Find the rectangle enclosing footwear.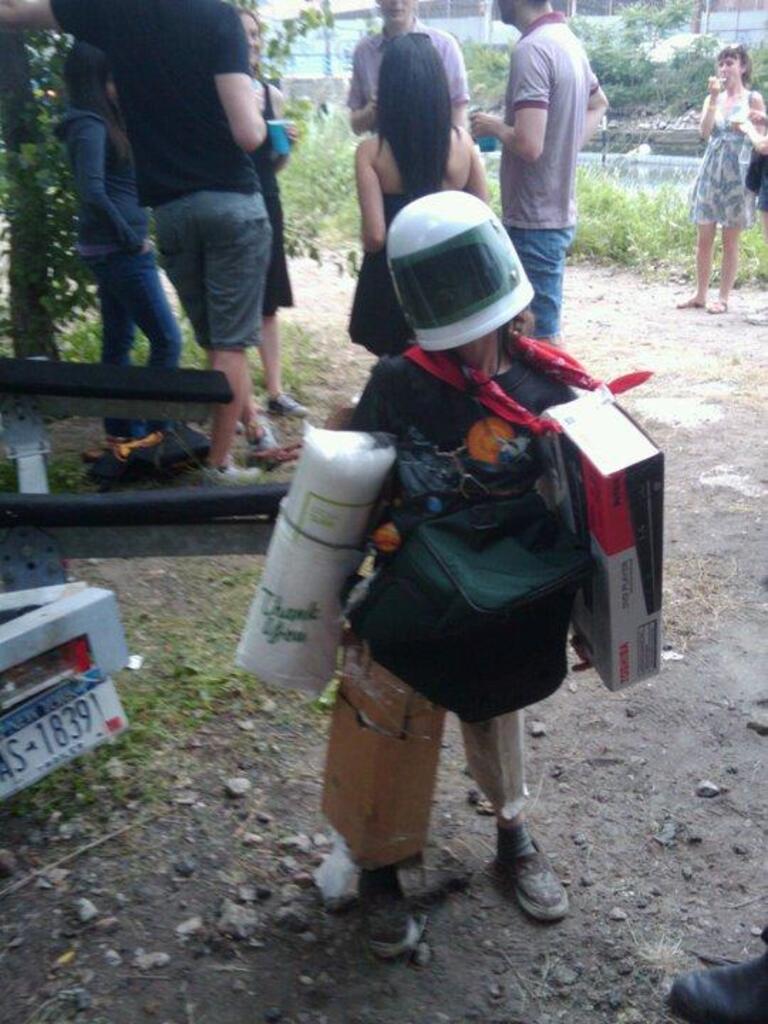
676 297 704 311.
